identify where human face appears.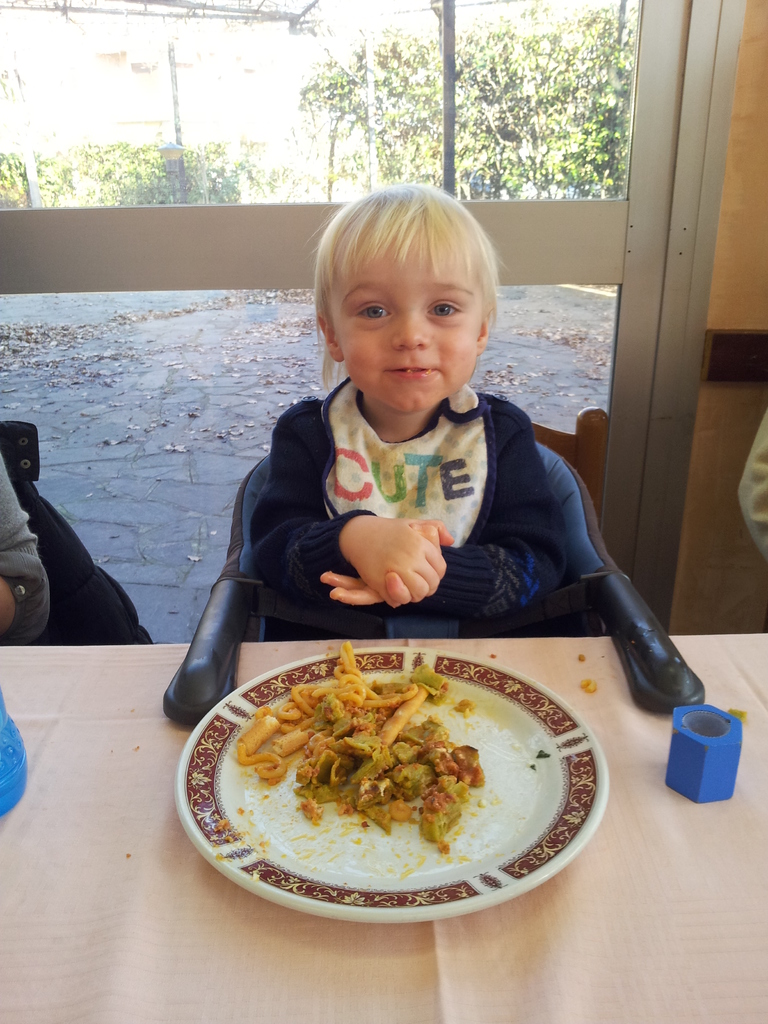
Appears at [330,228,490,417].
